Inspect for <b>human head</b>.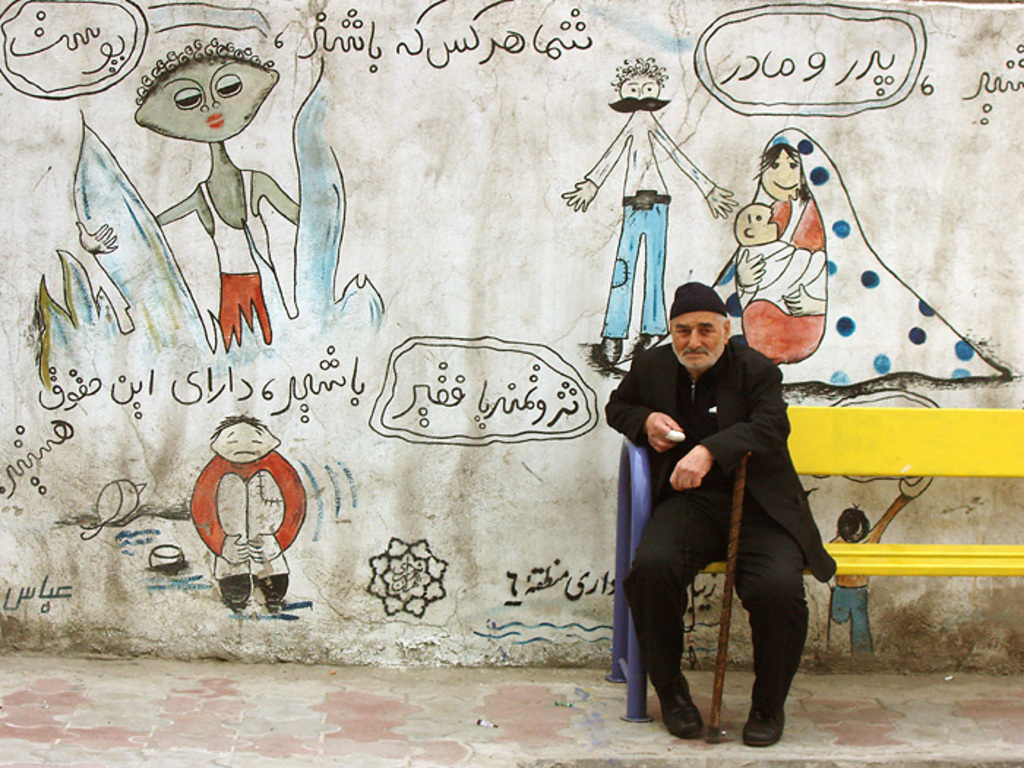
Inspection: [132,53,272,136].
